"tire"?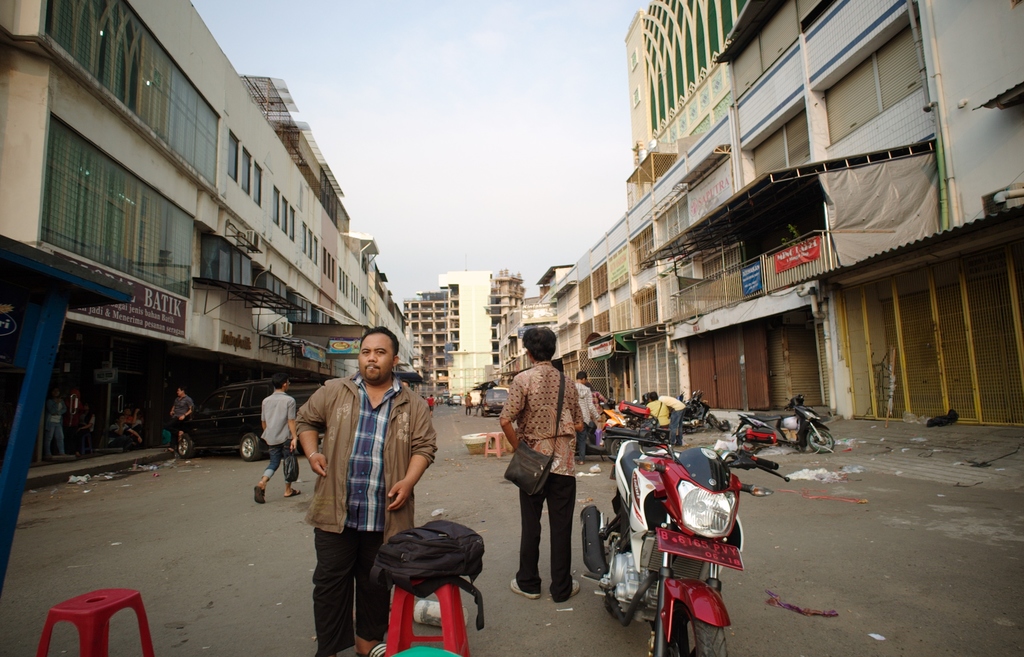
(651, 604, 724, 656)
